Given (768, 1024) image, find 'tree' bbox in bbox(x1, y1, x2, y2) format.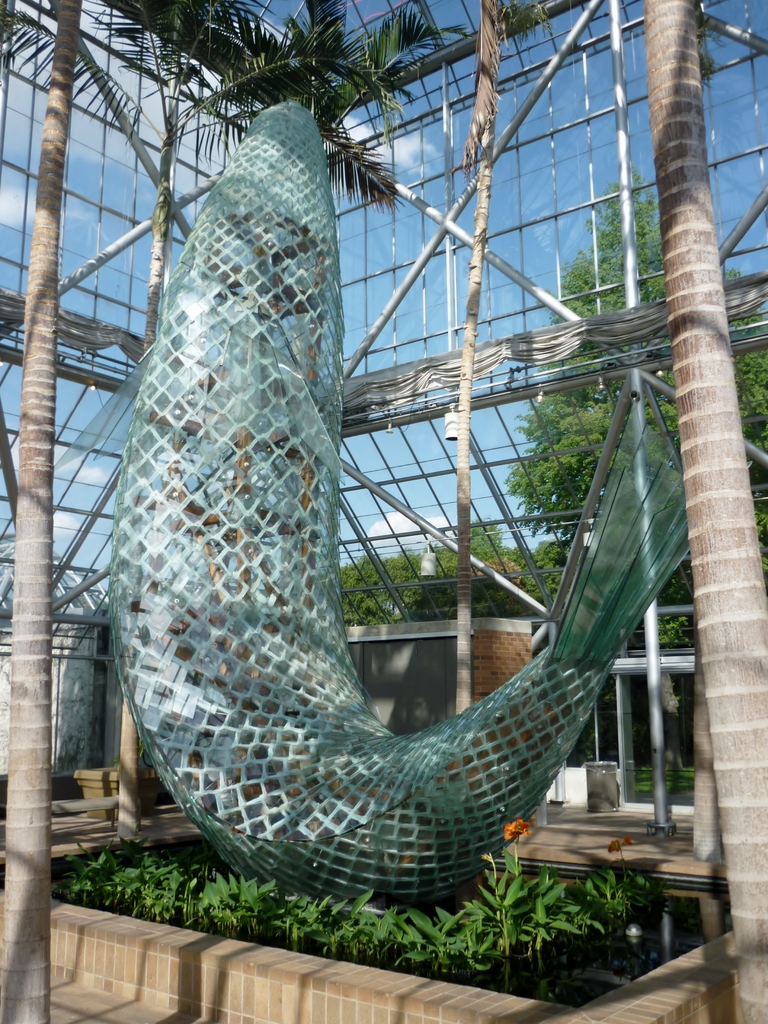
bbox(332, 510, 570, 624).
